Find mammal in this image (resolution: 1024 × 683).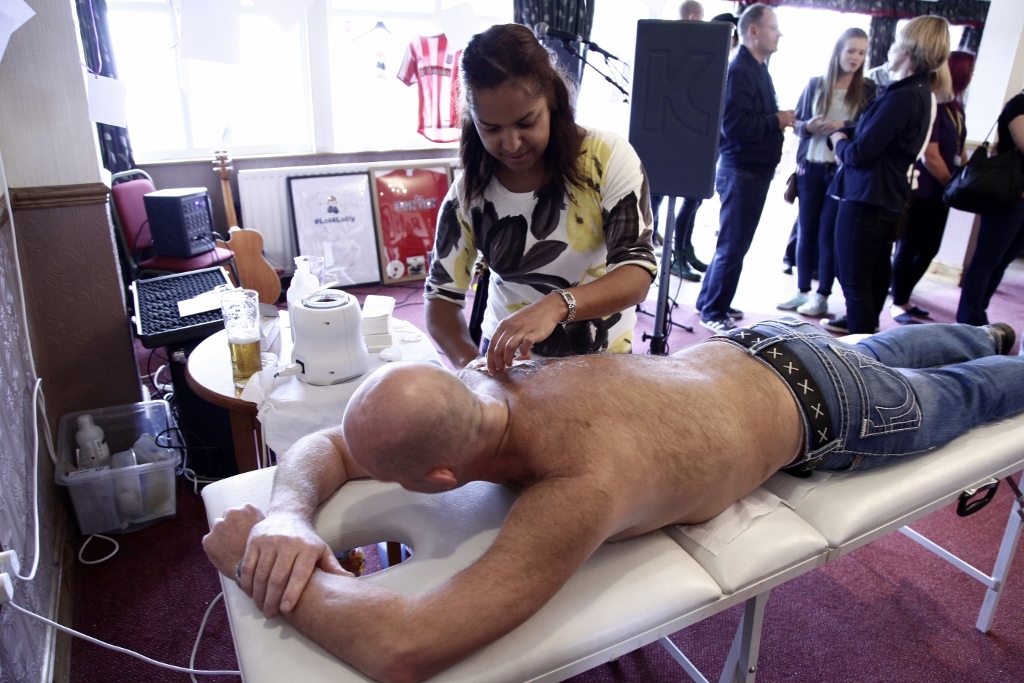
box=[206, 314, 1023, 682].
